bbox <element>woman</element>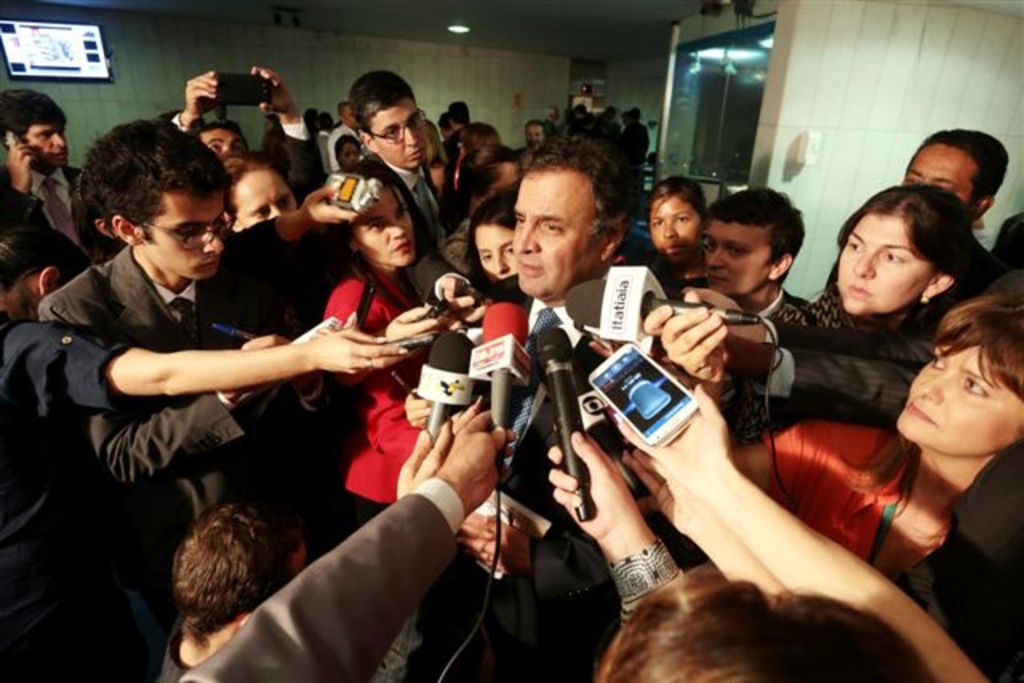
(x1=643, y1=170, x2=707, y2=296)
